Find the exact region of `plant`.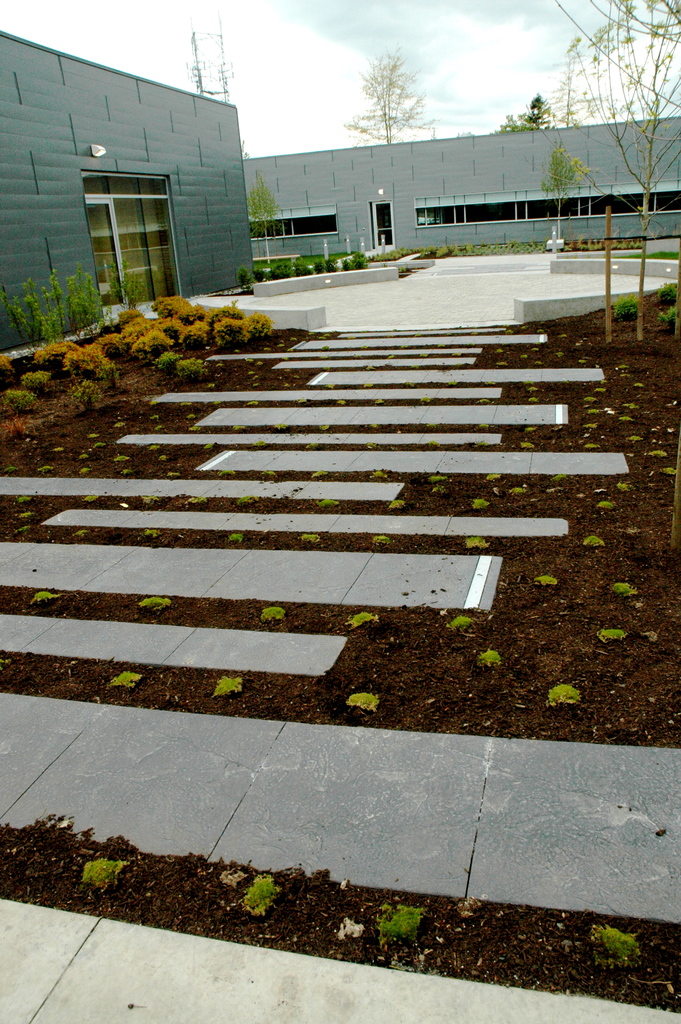
Exact region: Rect(37, 467, 54, 476).
